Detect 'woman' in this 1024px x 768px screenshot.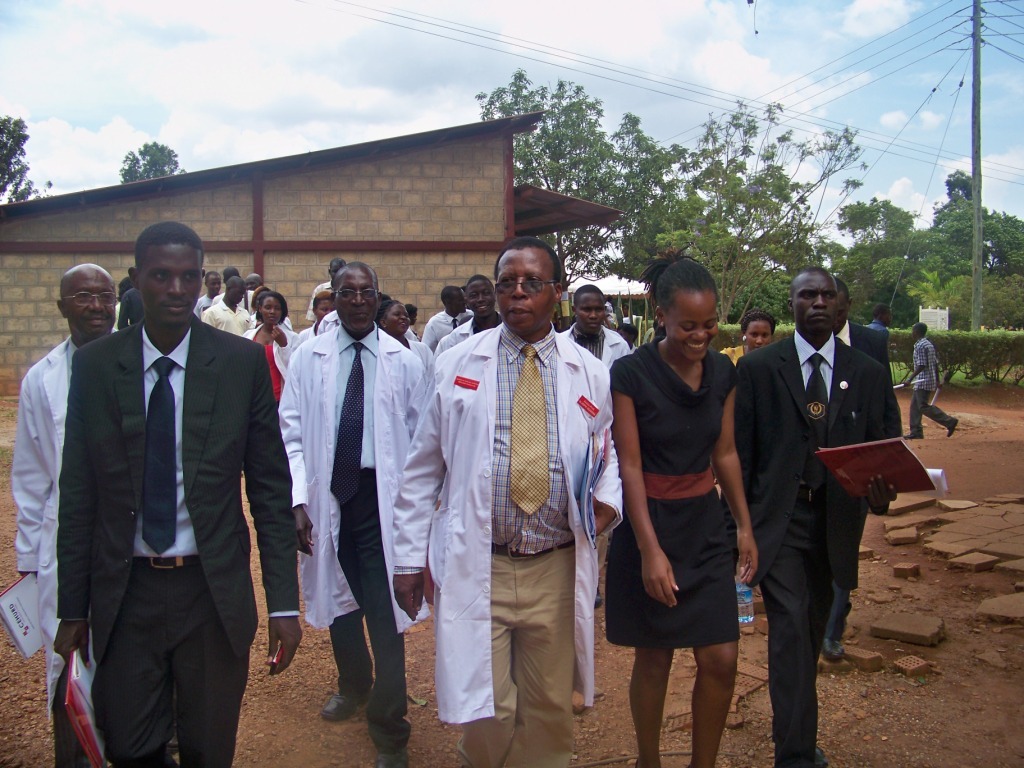
Detection: {"left": 238, "top": 294, "right": 303, "bottom": 404}.
